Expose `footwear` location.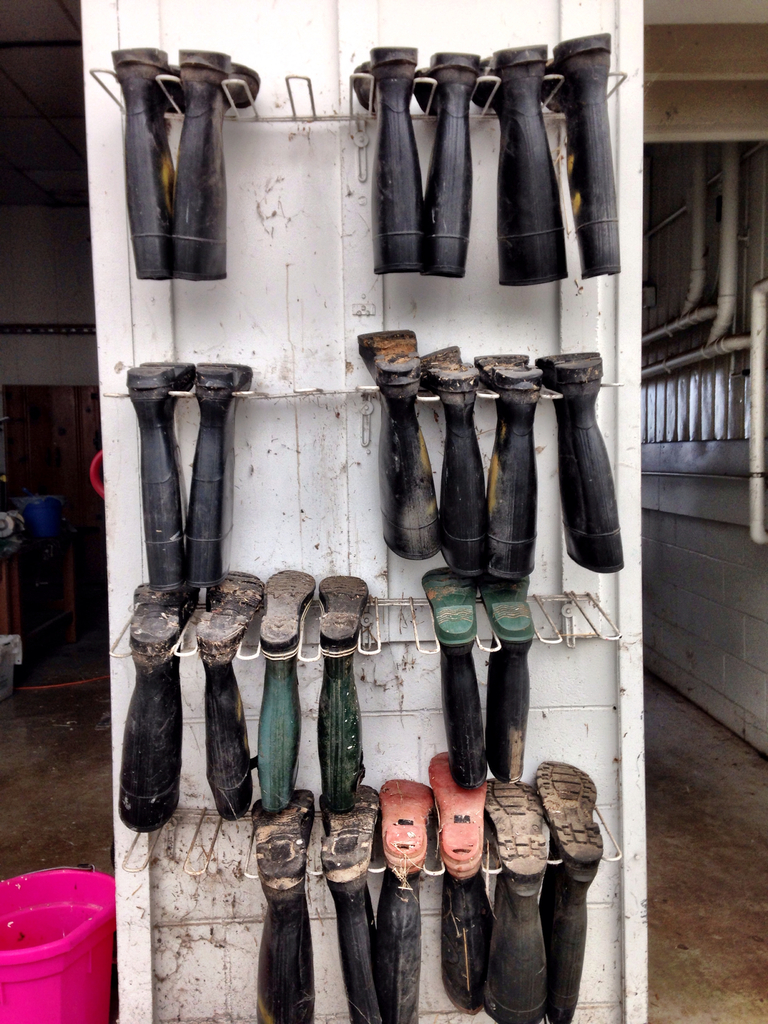
Exposed at region(369, 778, 435, 1023).
